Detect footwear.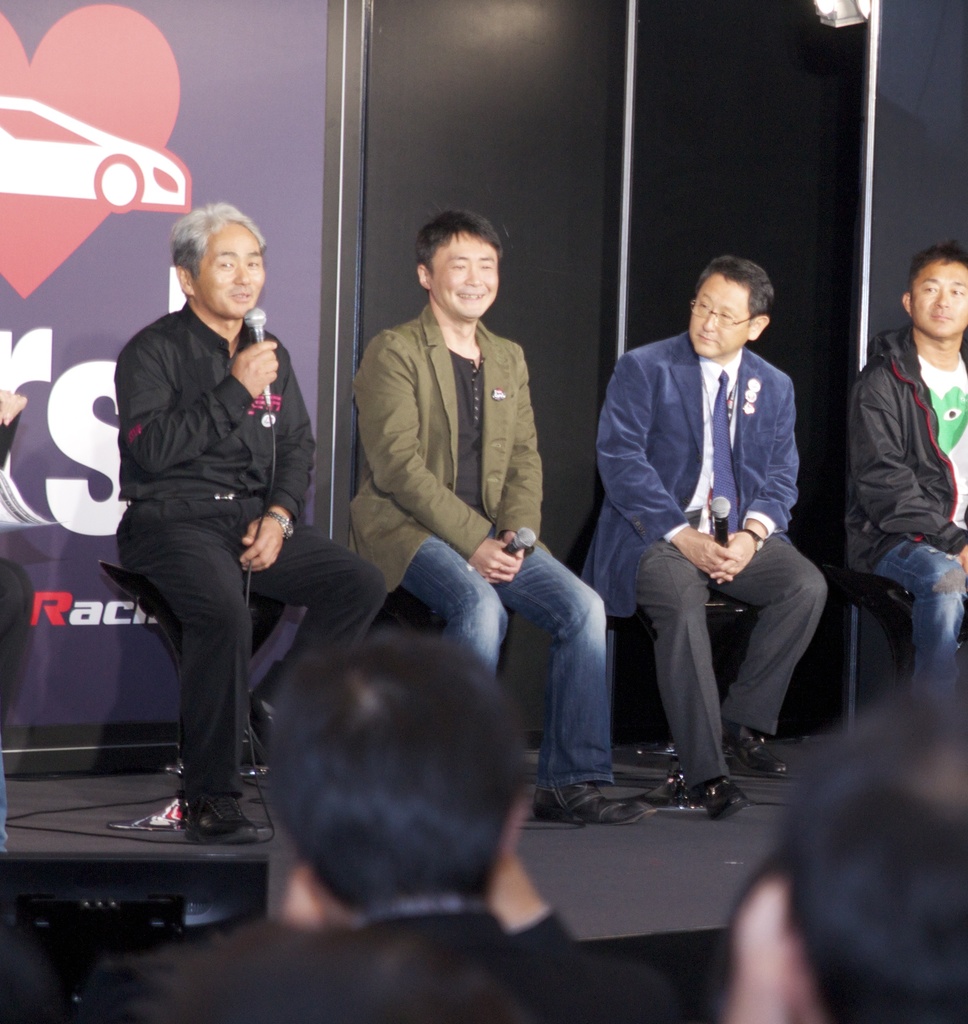
Detected at <region>686, 780, 748, 819</region>.
